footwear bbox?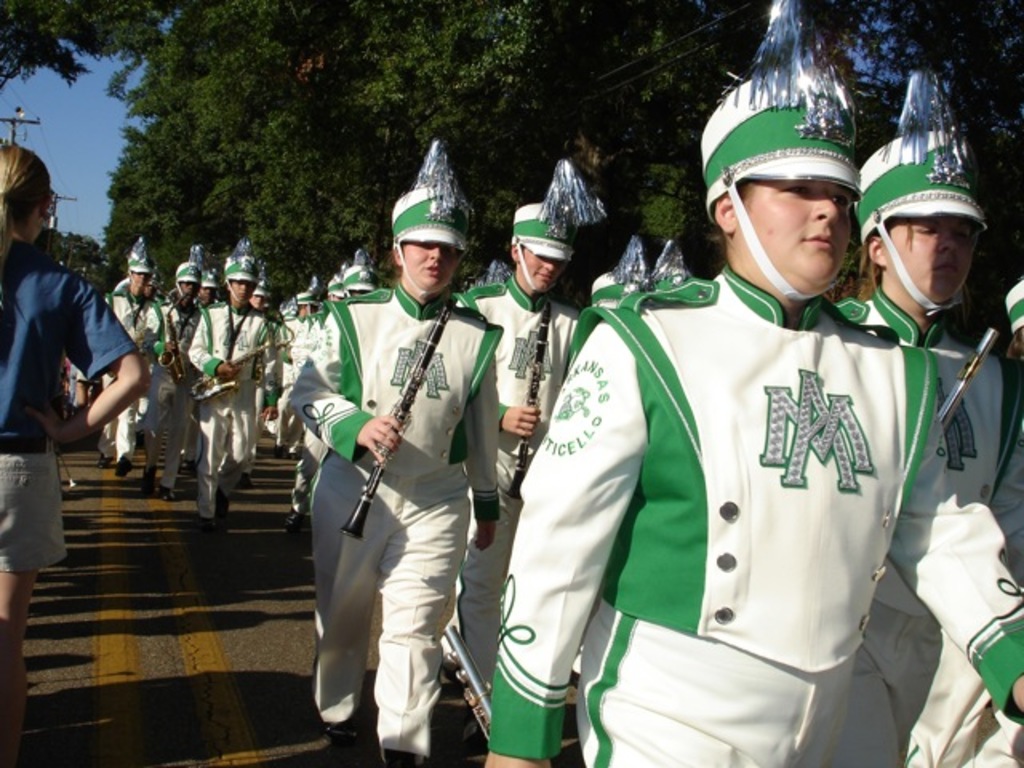
x1=216, y1=490, x2=230, y2=531
